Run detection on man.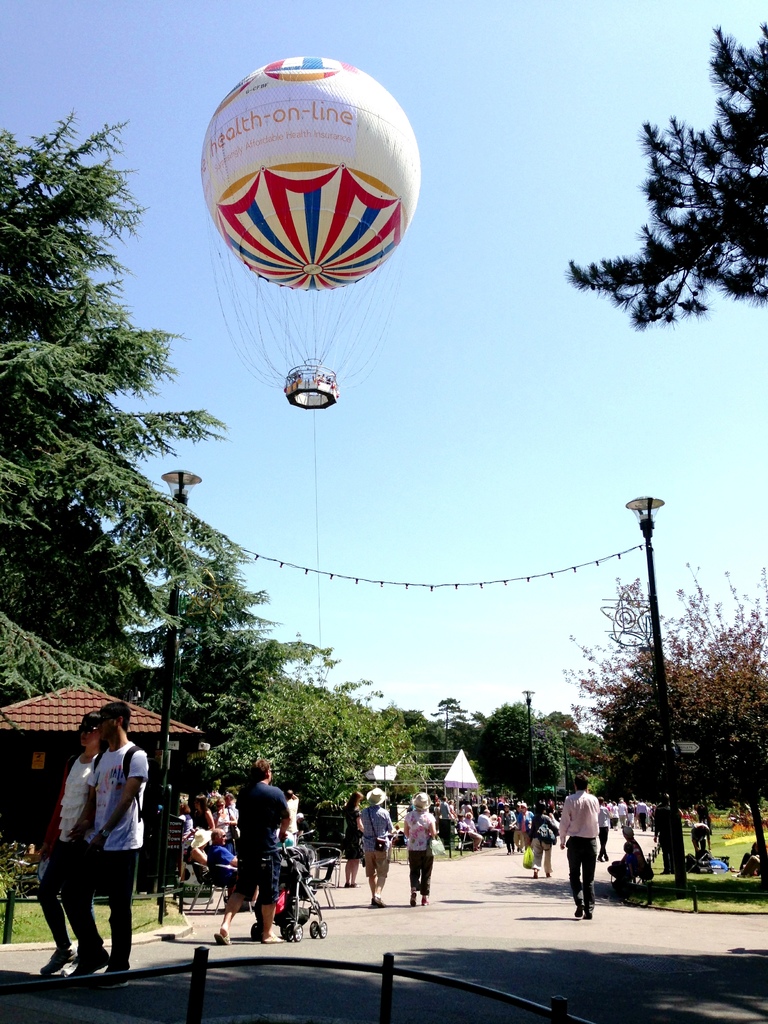
Result: [559,778,599,918].
